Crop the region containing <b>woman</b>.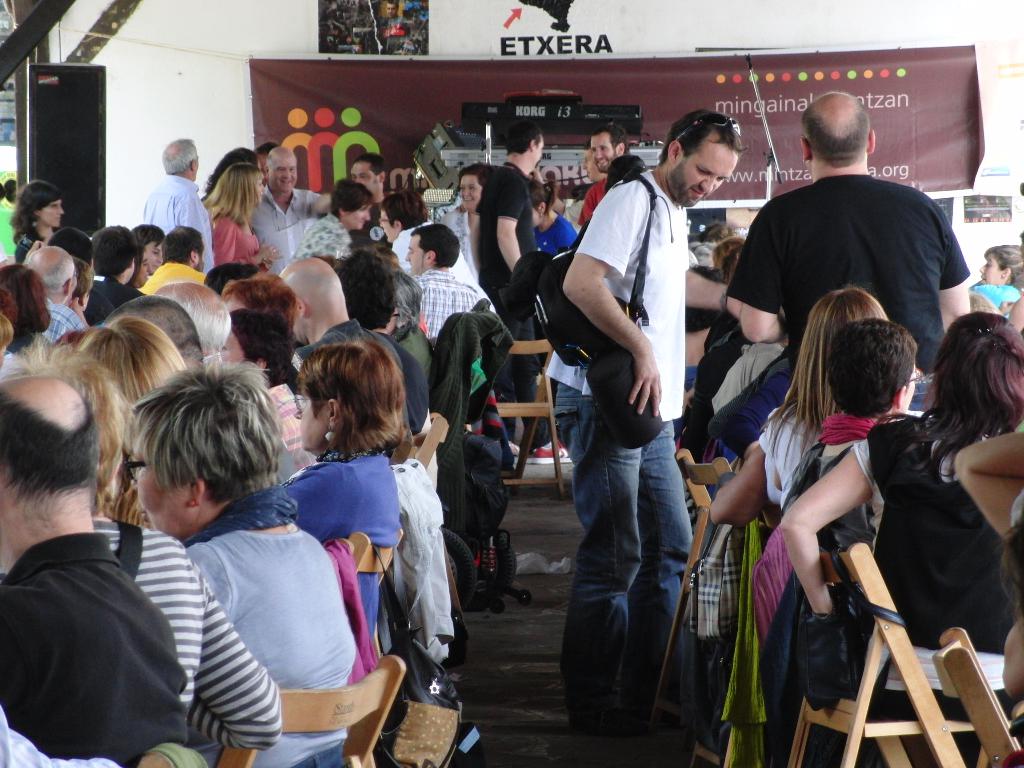
Crop region: 772 318 1021 767.
